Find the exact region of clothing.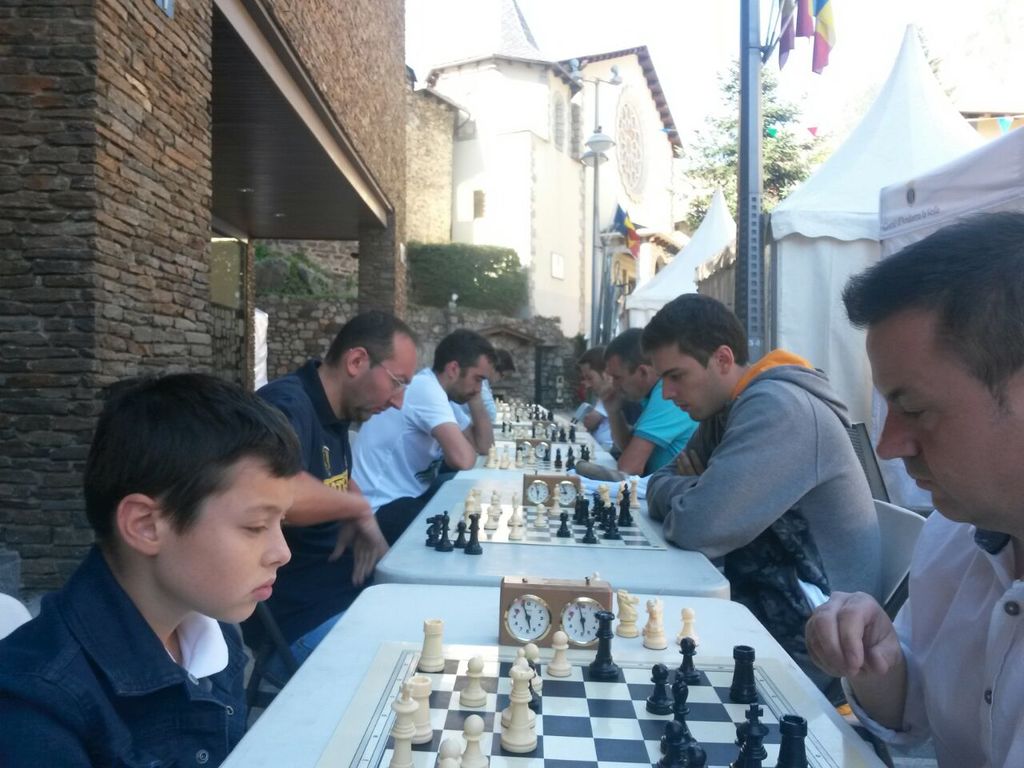
Exact region: {"x1": 246, "y1": 354, "x2": 374, "y2": 670}.
